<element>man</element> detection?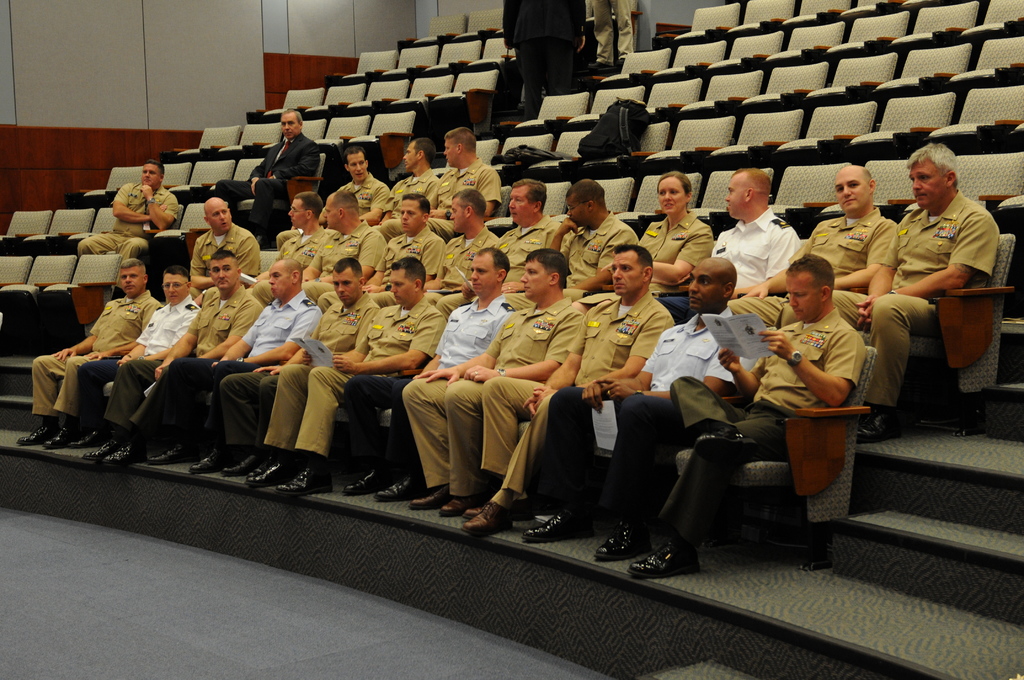
bbox=[423, 188, 501, 315]
